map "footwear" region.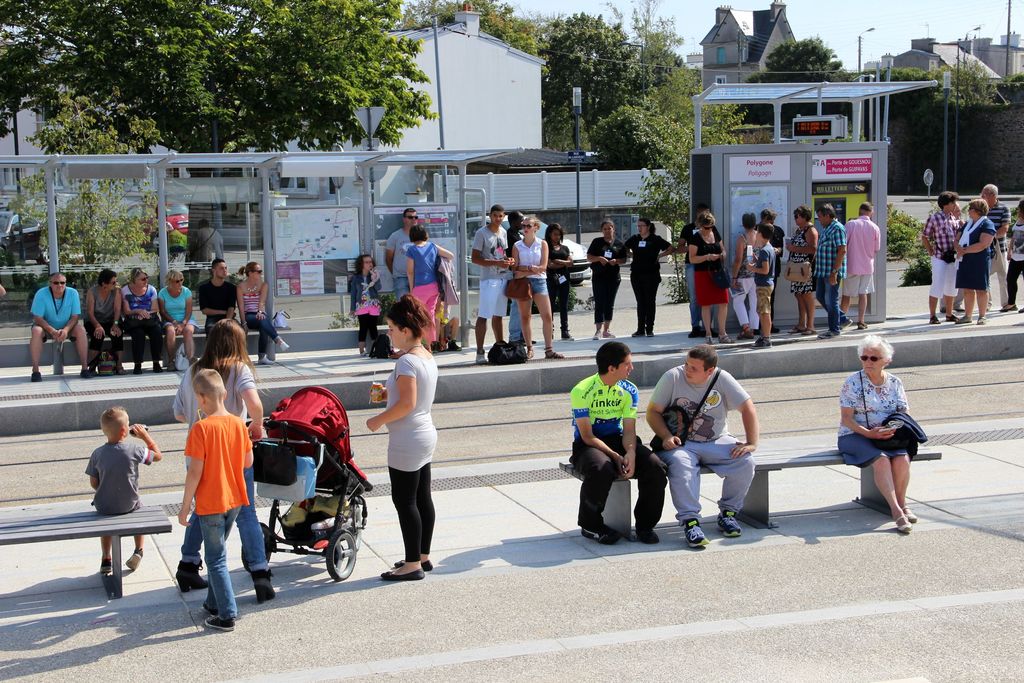
Mapped to x1=838, y1=315, x2=851, y2=329.
